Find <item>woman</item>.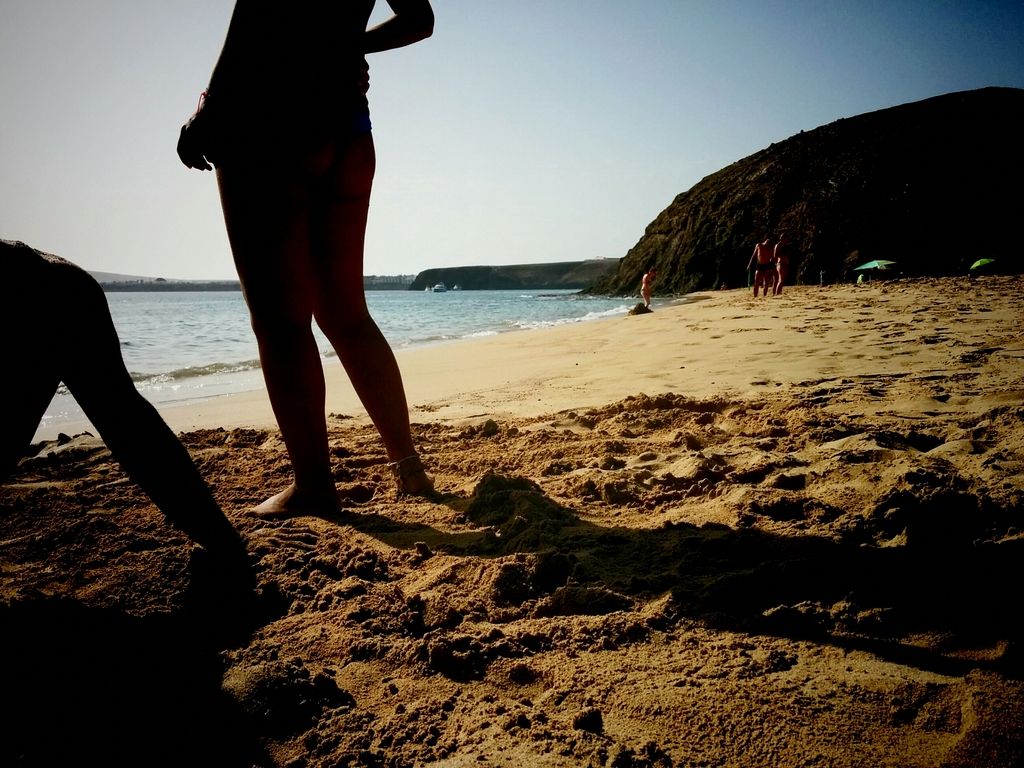
[left=165, top=0, right=433, bottom=520].
